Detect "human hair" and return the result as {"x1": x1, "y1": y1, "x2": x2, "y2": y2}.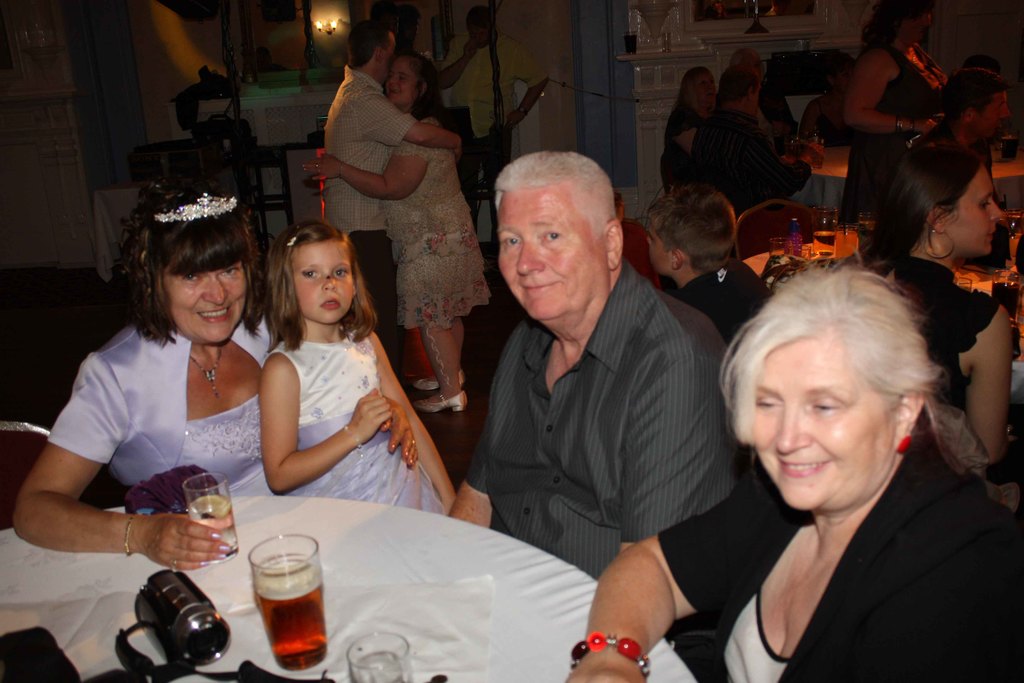
{"x1": 646, "y1": 184, "x2": 737, "y2": 277}.
